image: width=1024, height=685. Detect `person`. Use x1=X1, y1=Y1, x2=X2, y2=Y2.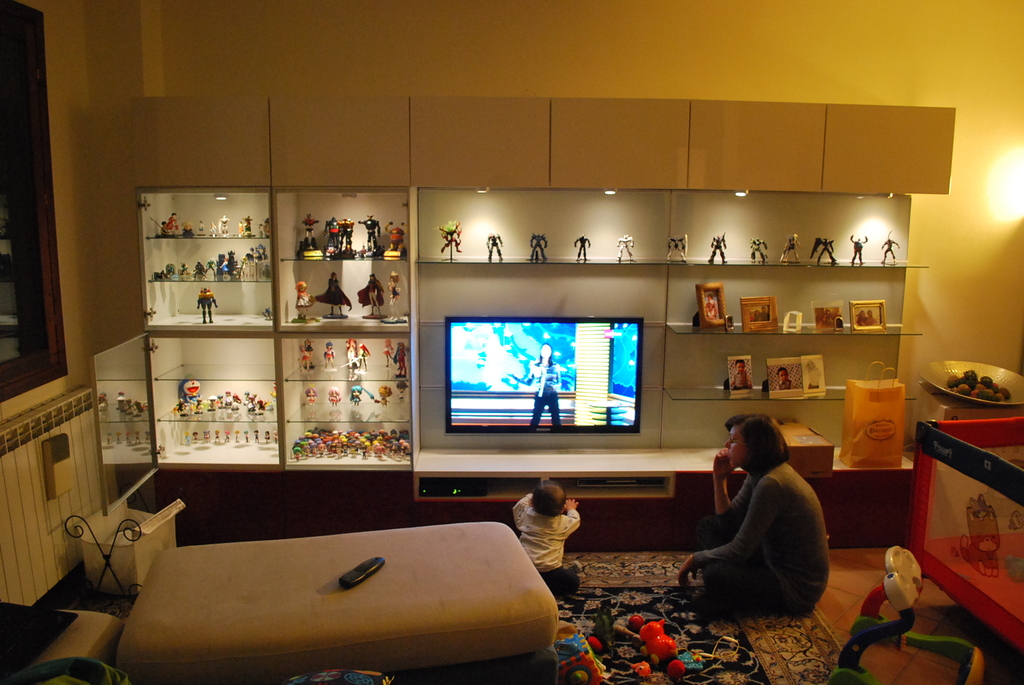
x1=291, y1=425, x2=412, y2=462.
